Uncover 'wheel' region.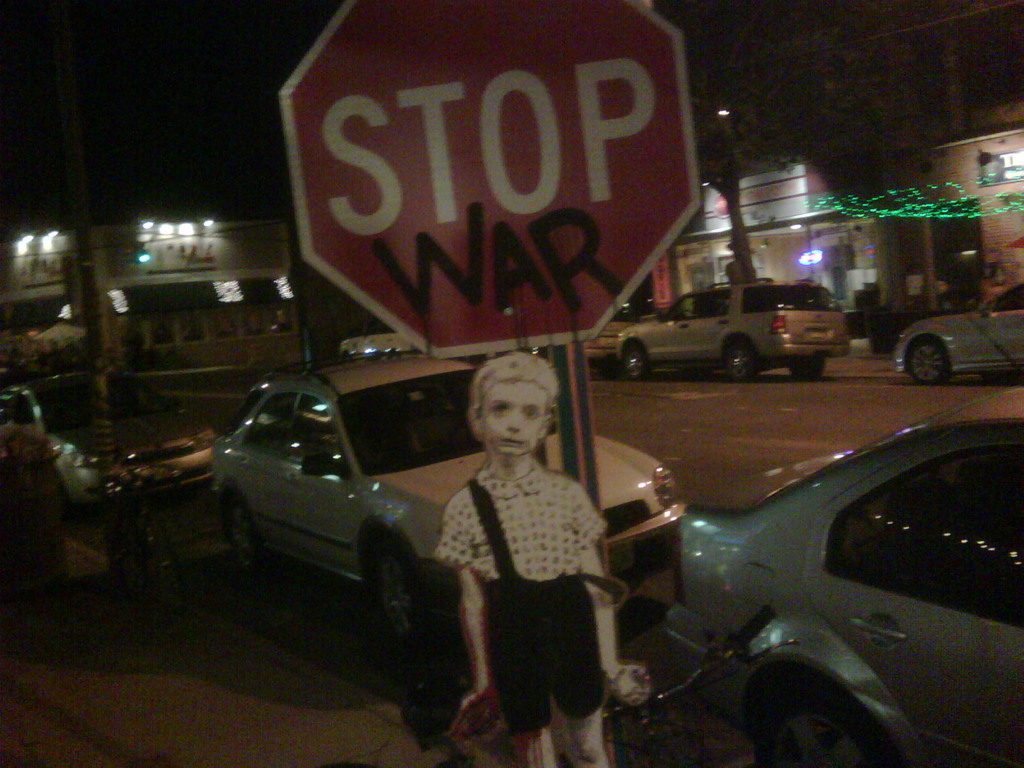
Uncovered: l=369, t=547, r=414, b=641.
